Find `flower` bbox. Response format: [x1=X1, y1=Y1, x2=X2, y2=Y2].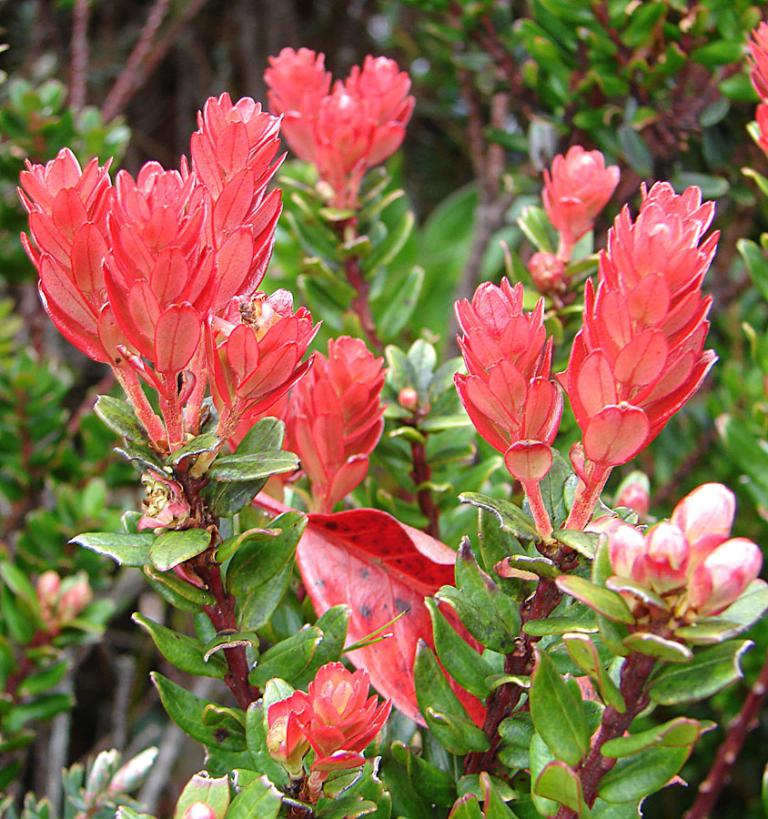
[x1=456, y1=170, x2=722, y2=517].
